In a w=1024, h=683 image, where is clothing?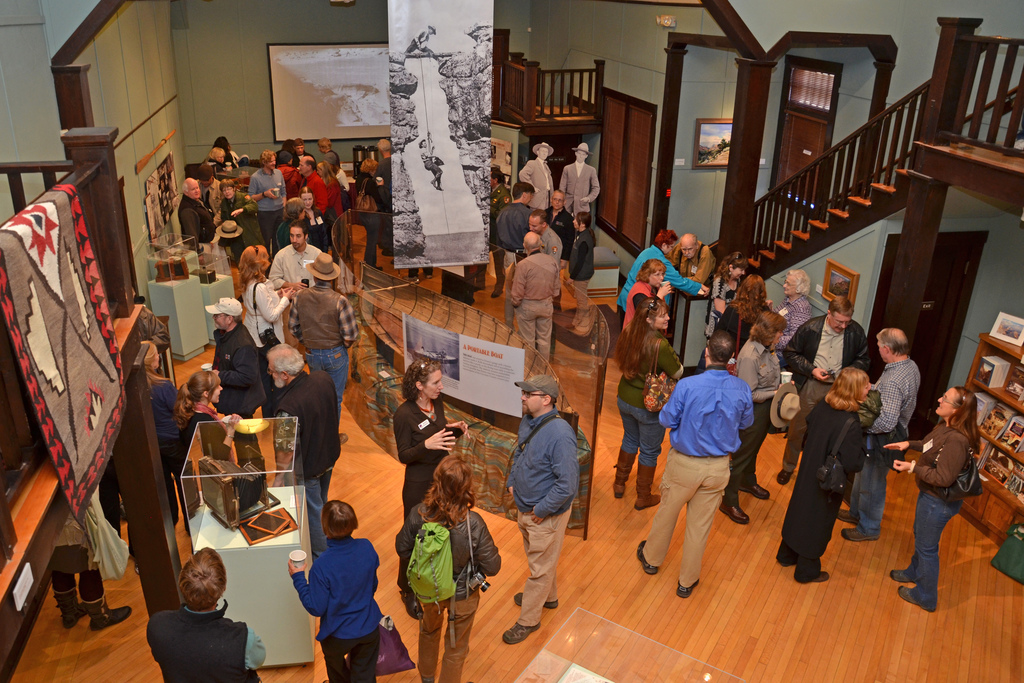
Rect(506, 411, 579, 625).
